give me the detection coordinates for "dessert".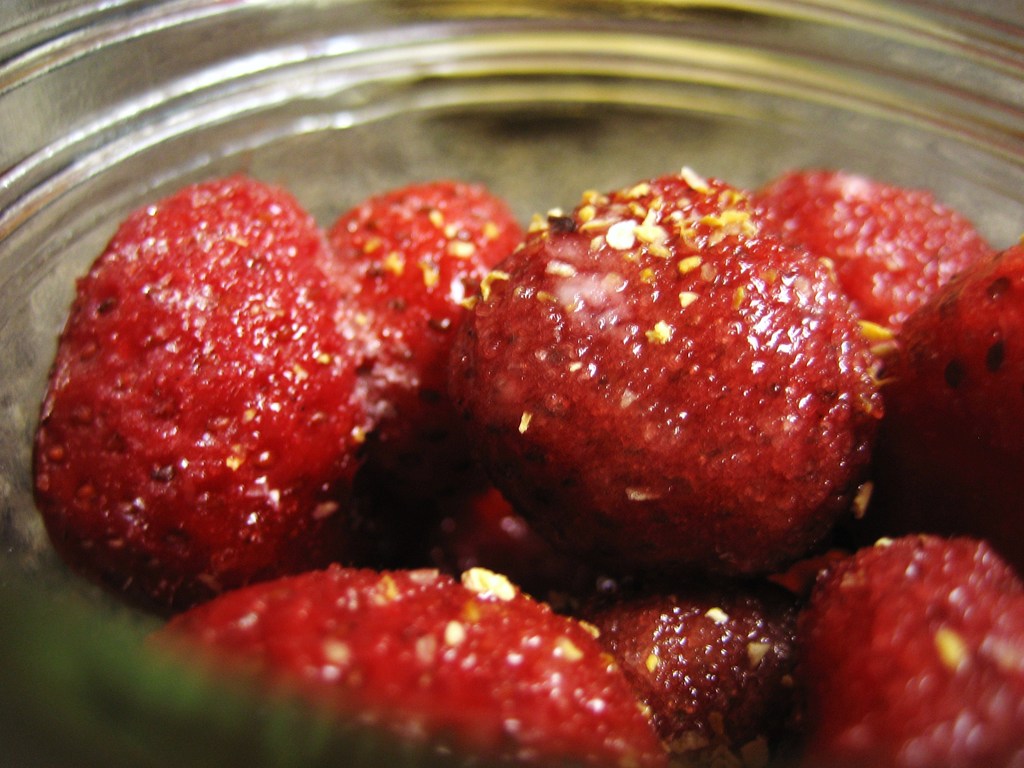
{"x1": 451, "y1": 179, "x2": 877, "y2": 573}.
